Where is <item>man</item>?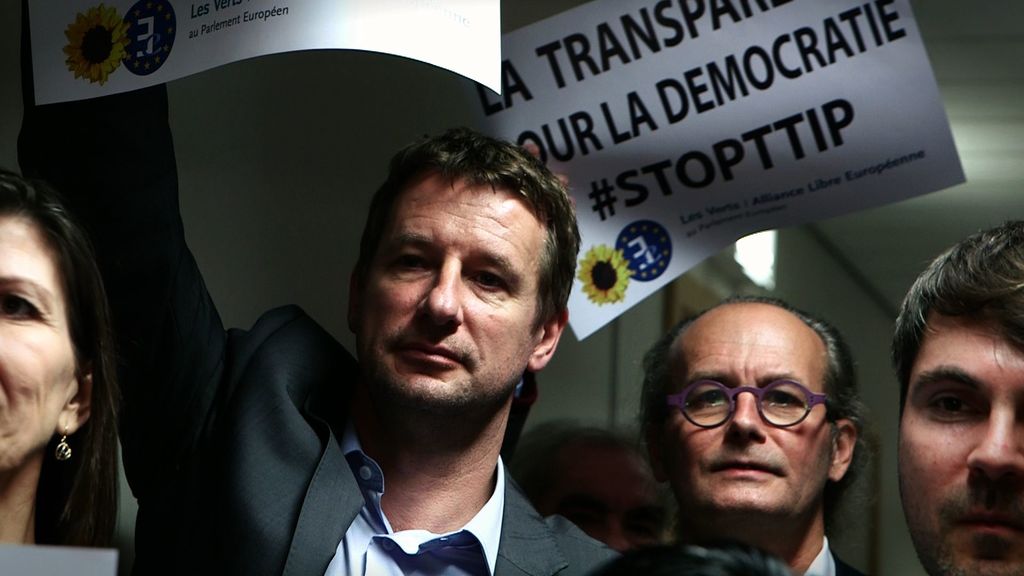
(x1=511, y1=422, x2=666, y2=552).
